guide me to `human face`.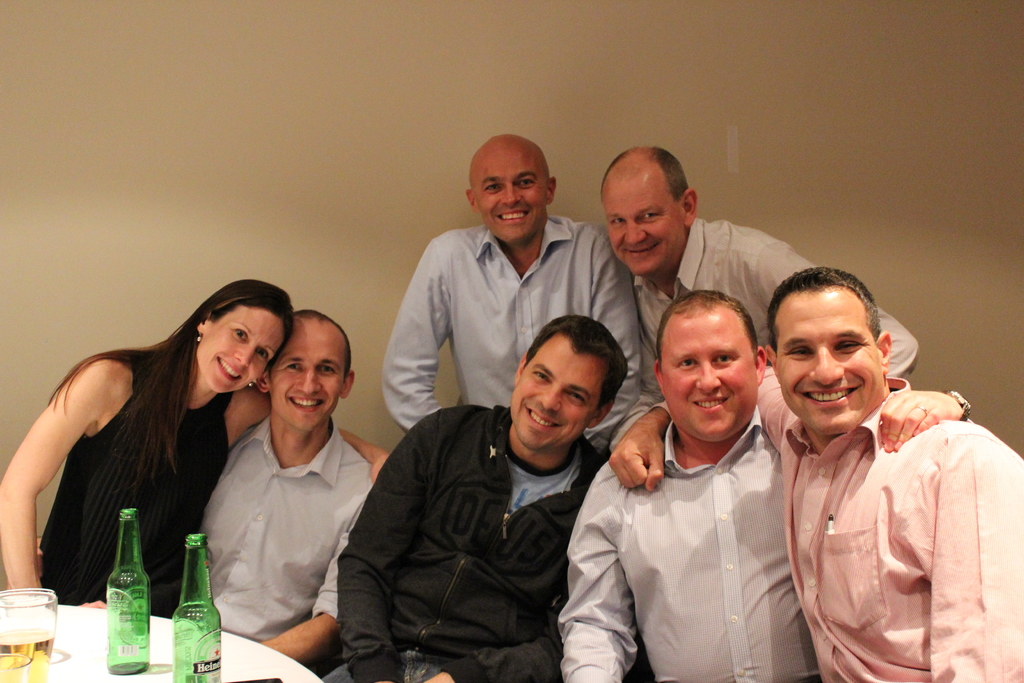
Guidance: region(472, 147, 549, 245).
